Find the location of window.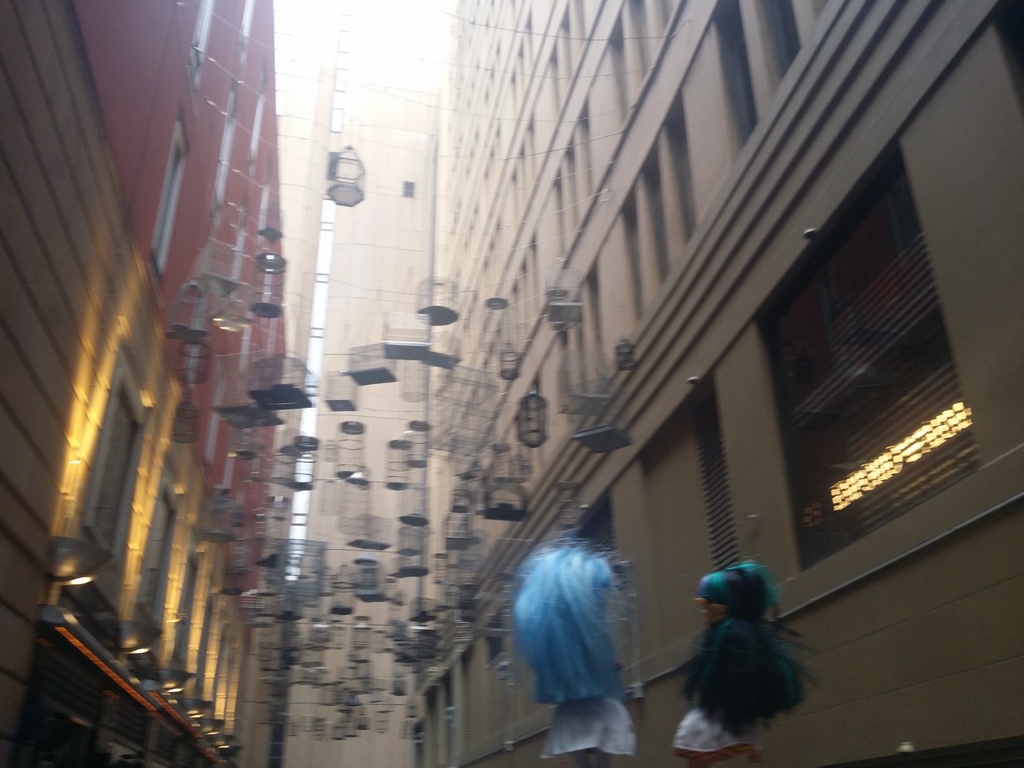
Location: box(657, 90, 698, 241).
